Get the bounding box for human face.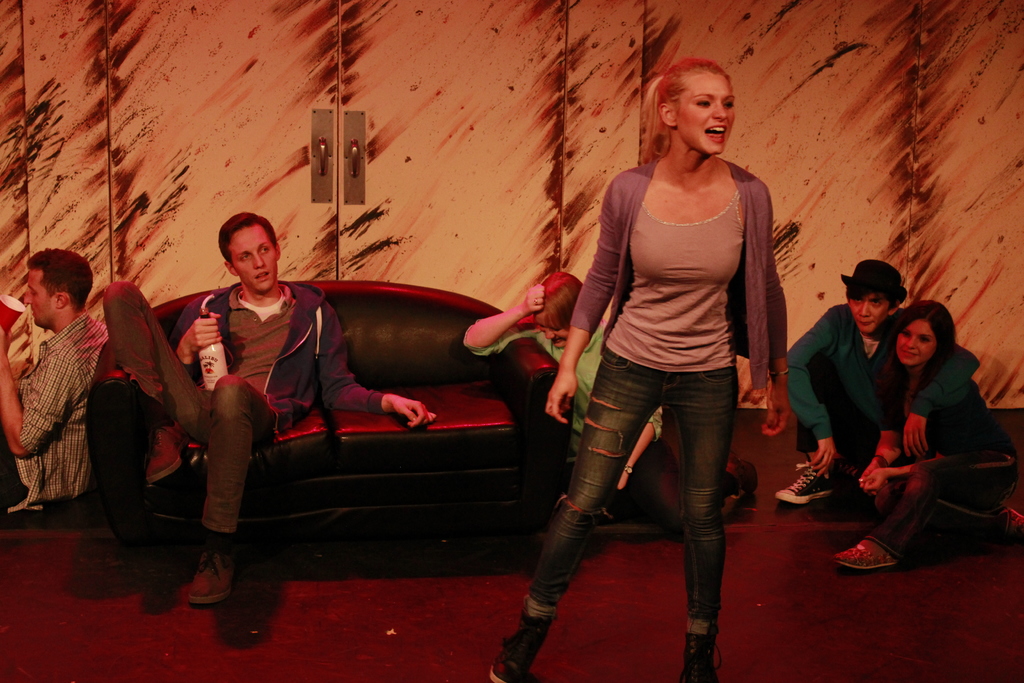
{"left": 22, "top": 269, "right": 52, "bottom": 324}.
